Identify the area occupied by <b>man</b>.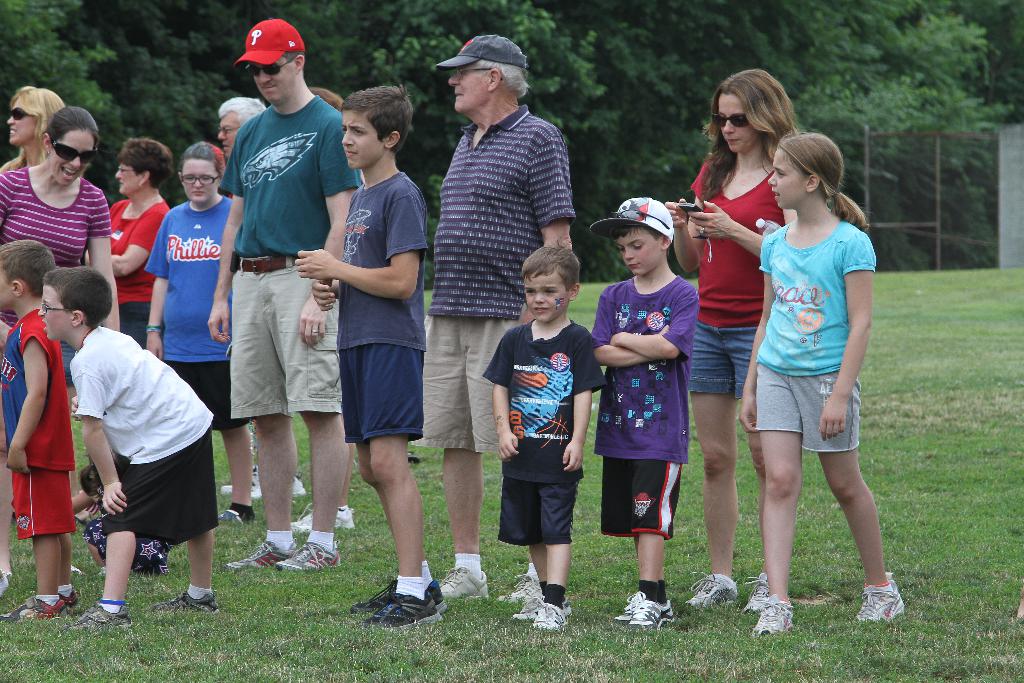
Area: 419,29,578,605.
